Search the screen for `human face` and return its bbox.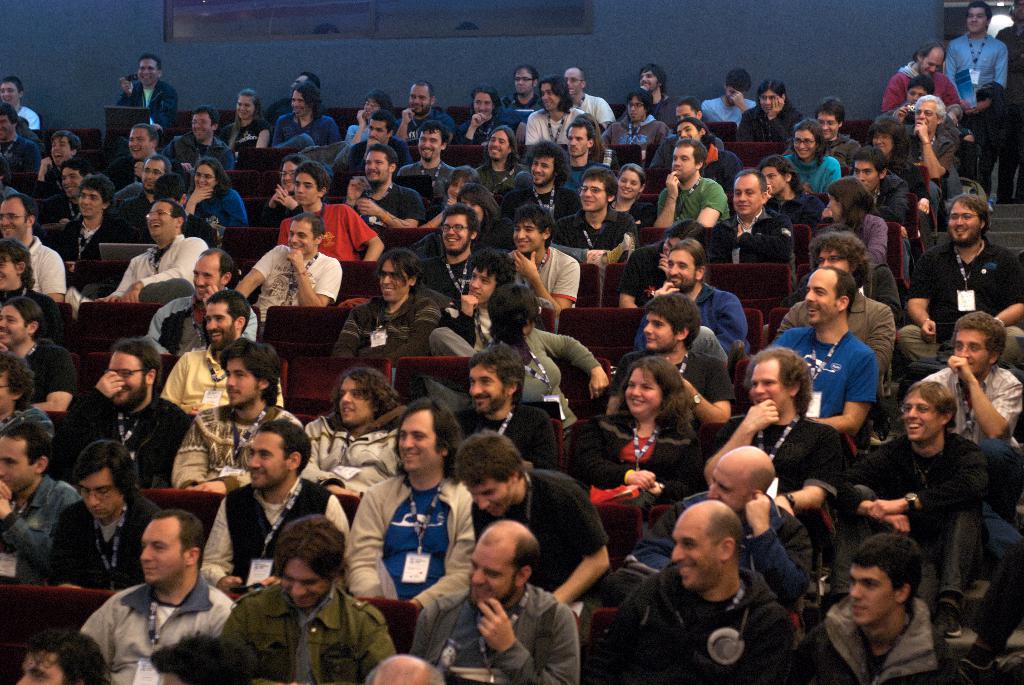
Found: {"x1": 564, "y1": 69, "x2": 582, "y2": 92}.
